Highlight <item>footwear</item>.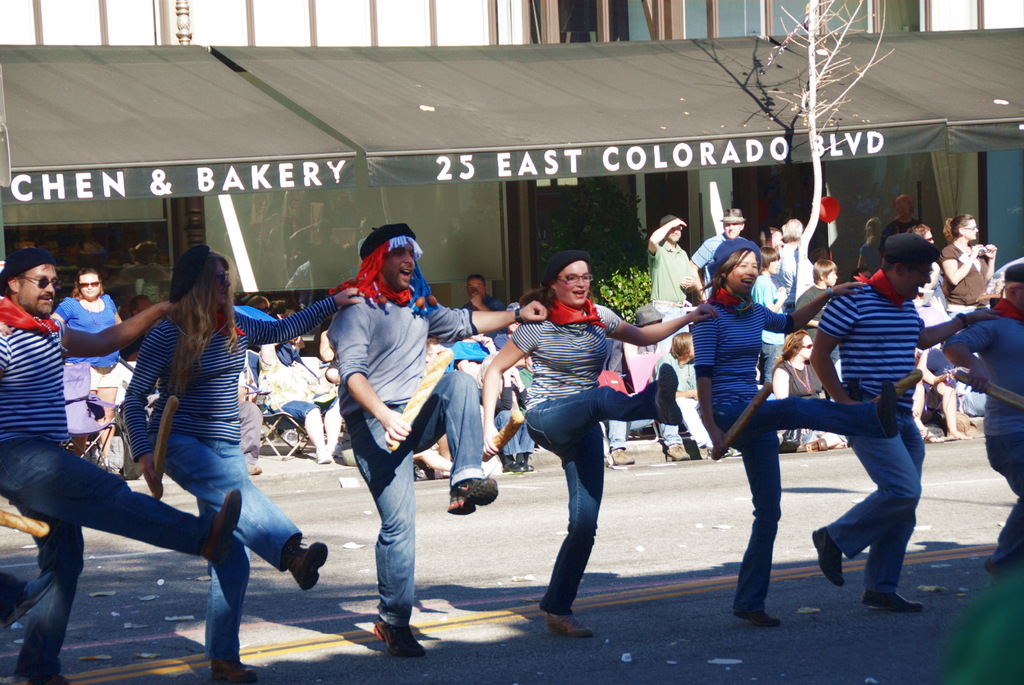
Highlighted region: 652/362/687/429.
